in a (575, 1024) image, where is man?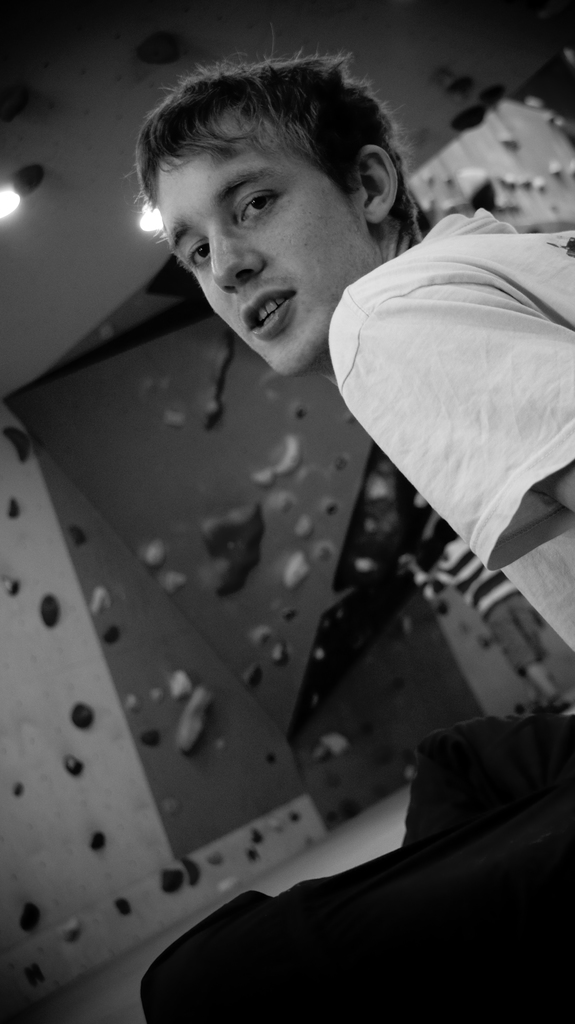
BBox(127, 45, 574, 650).
